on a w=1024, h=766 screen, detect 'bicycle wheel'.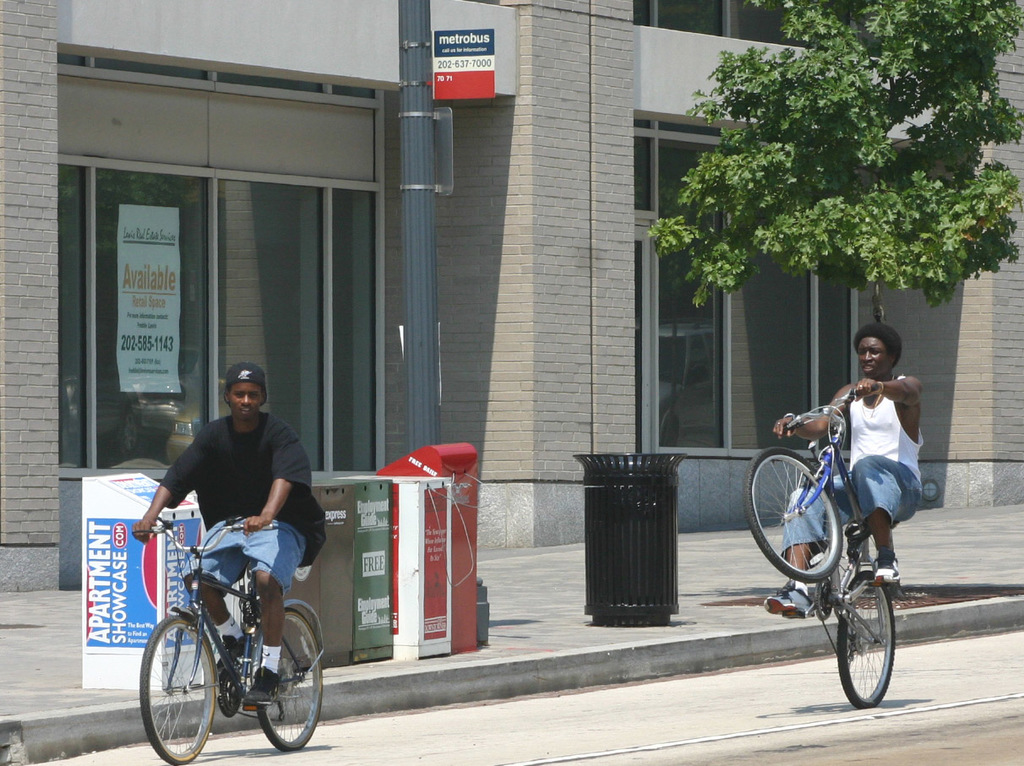
139, 628, 202, 758.
